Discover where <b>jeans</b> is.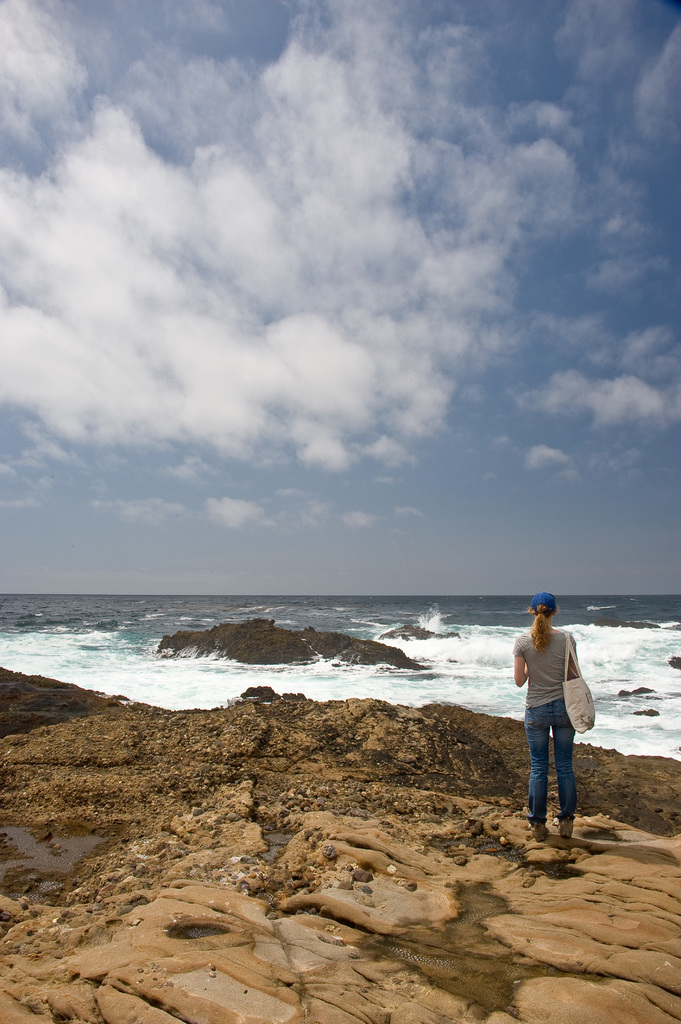
Discovered at [x1=526, y1=714, x2=590, y2=840].
